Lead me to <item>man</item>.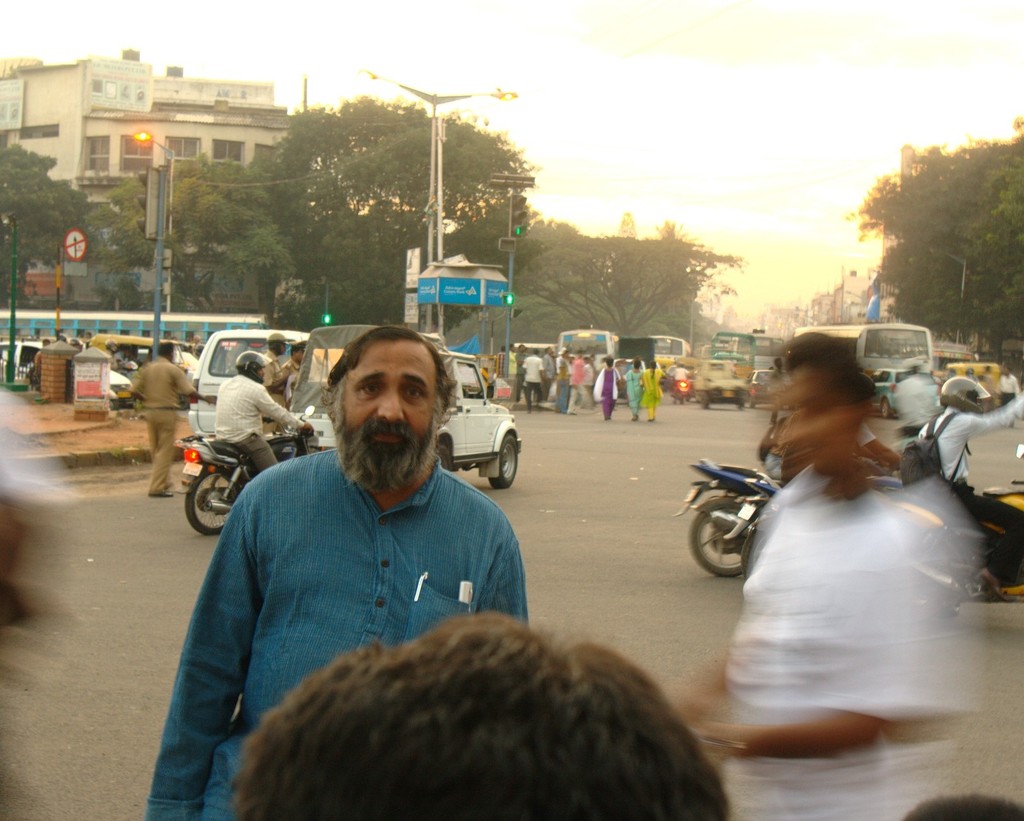
Lead to 1000,366,1019,405.
